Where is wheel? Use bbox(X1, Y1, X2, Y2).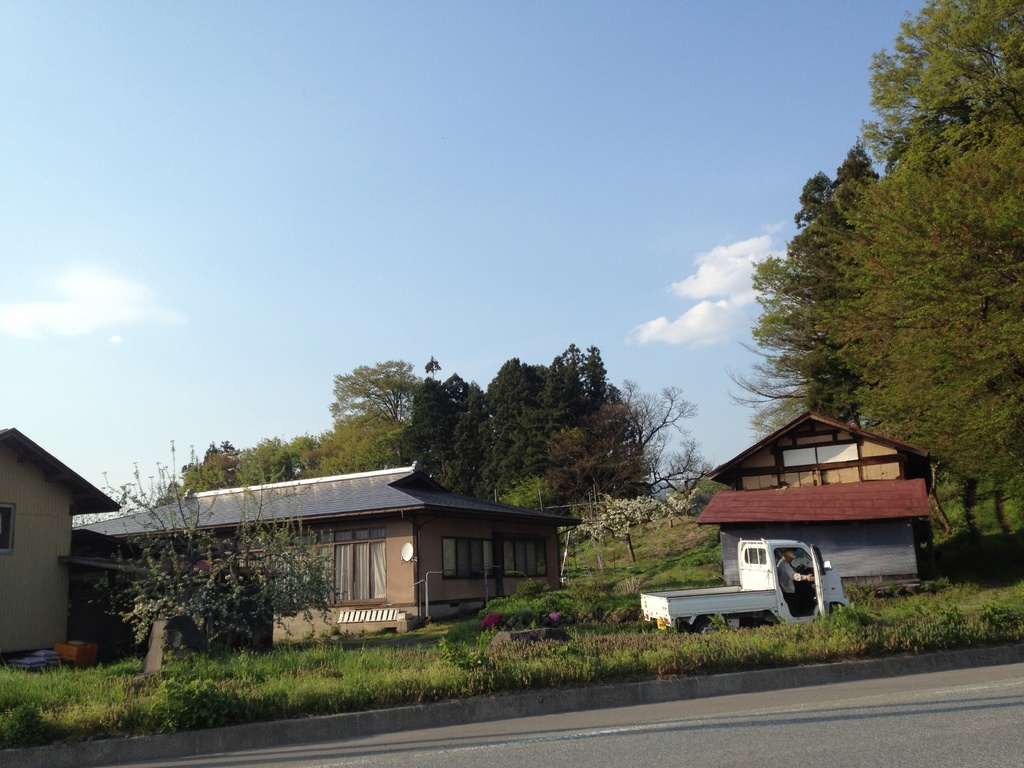
bbox(692, 618, 706, 635).
